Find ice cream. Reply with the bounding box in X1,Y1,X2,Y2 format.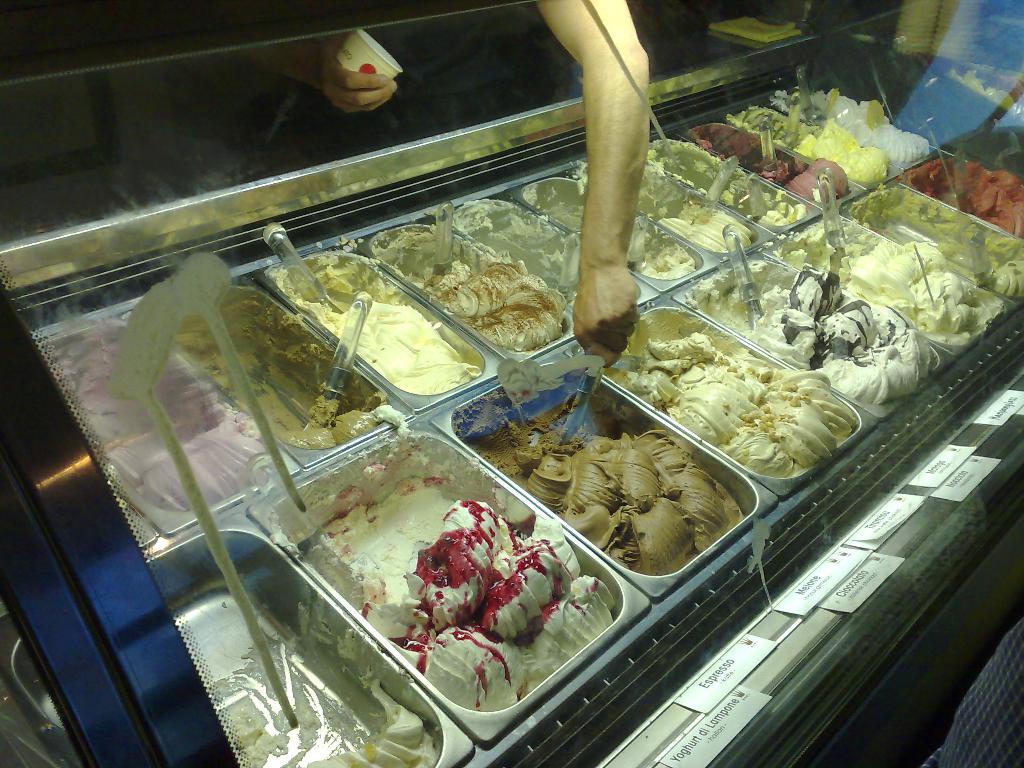
54,312,276,511.
